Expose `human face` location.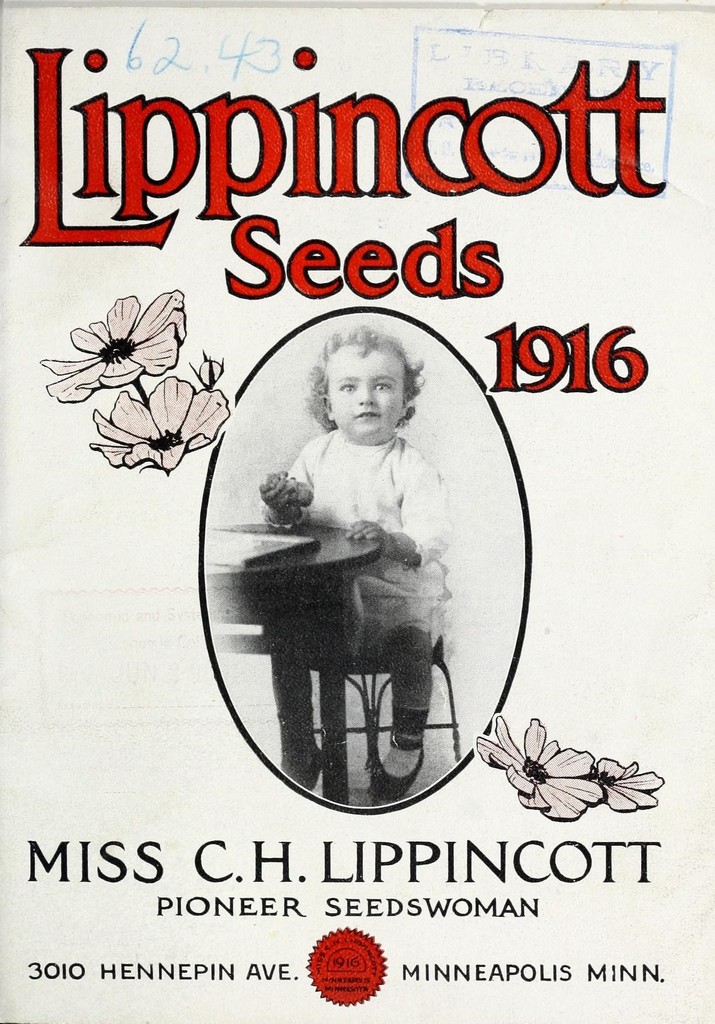
Exposed at [x1=329, y1=344, x2=400, y2=435].
